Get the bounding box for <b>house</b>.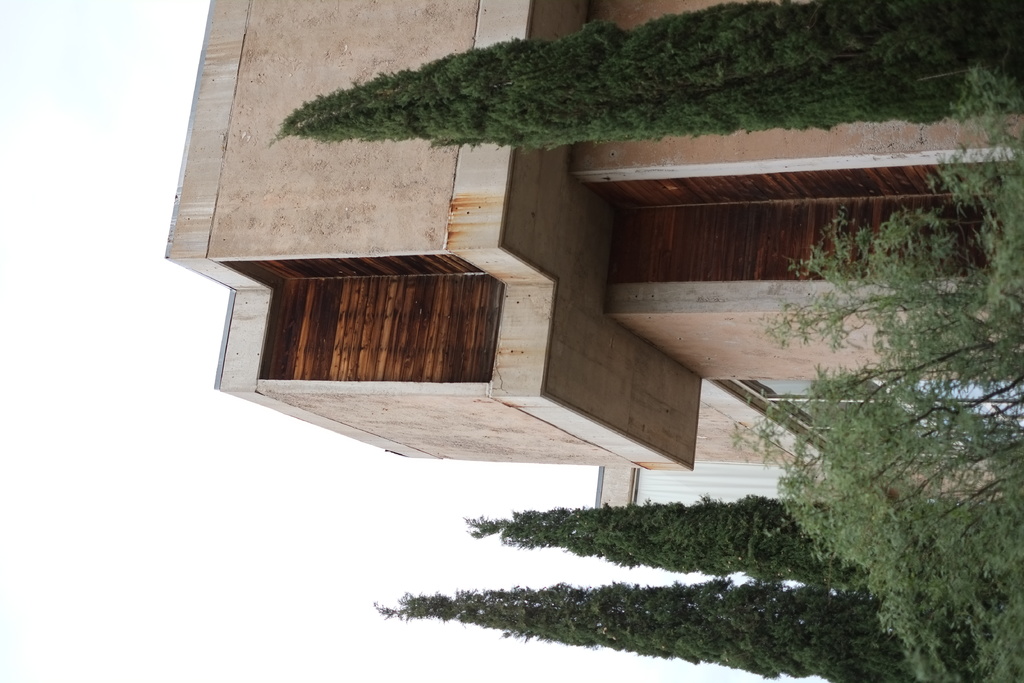
[left=163, top=0, right=1023, bottom=470].
